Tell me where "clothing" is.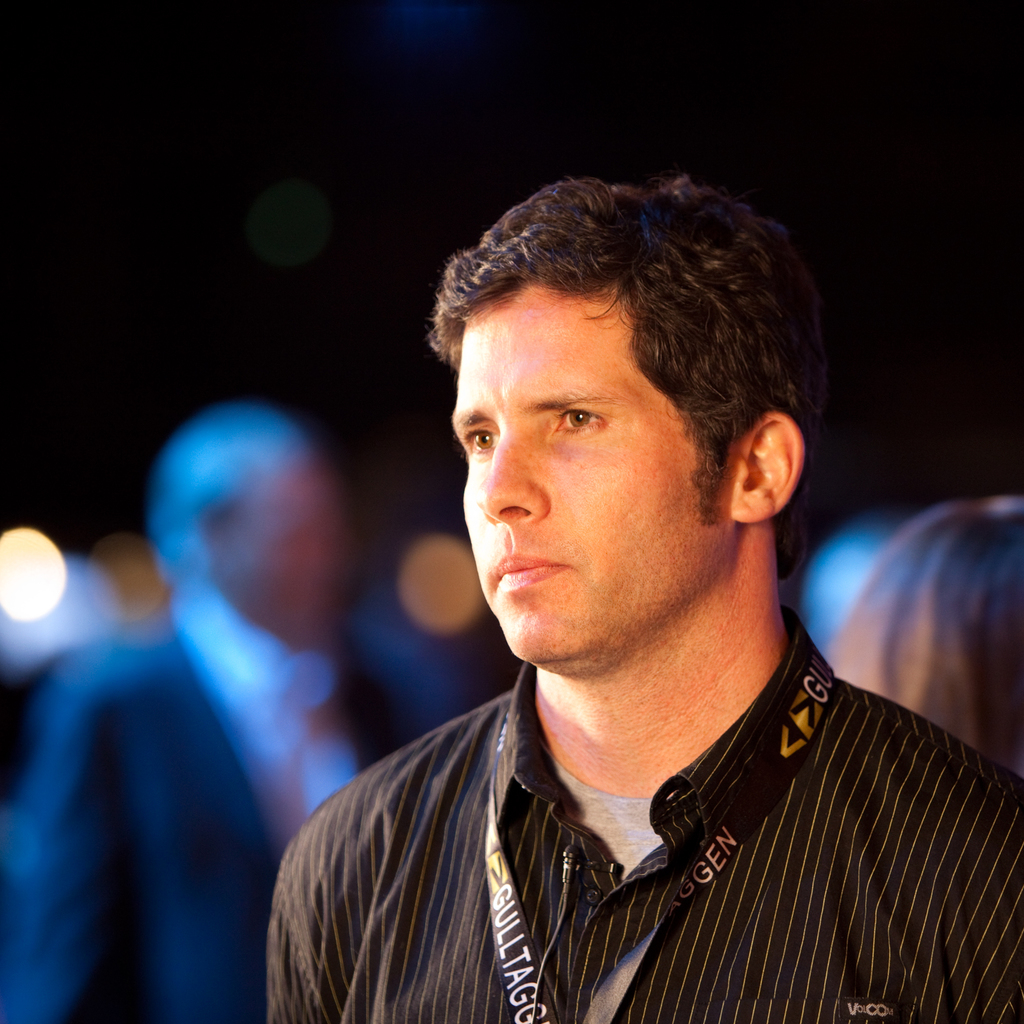
"clothing" is at box=[260, 598, 1023, 1023].
